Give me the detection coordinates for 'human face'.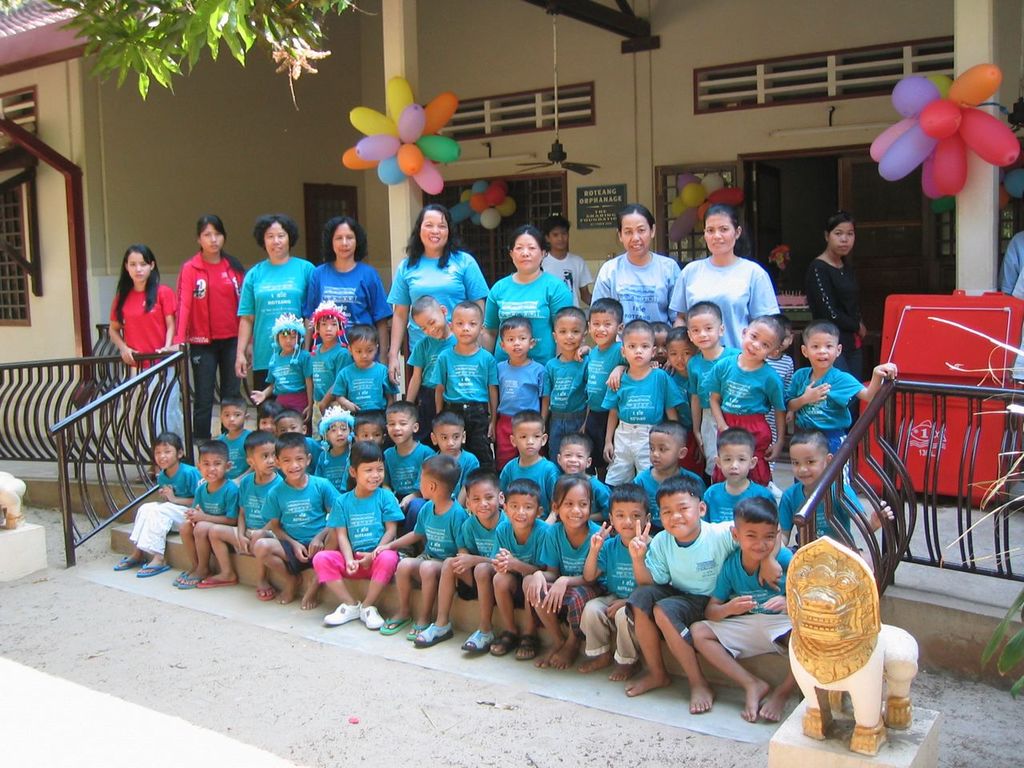
(221, 406, 242, 429).
